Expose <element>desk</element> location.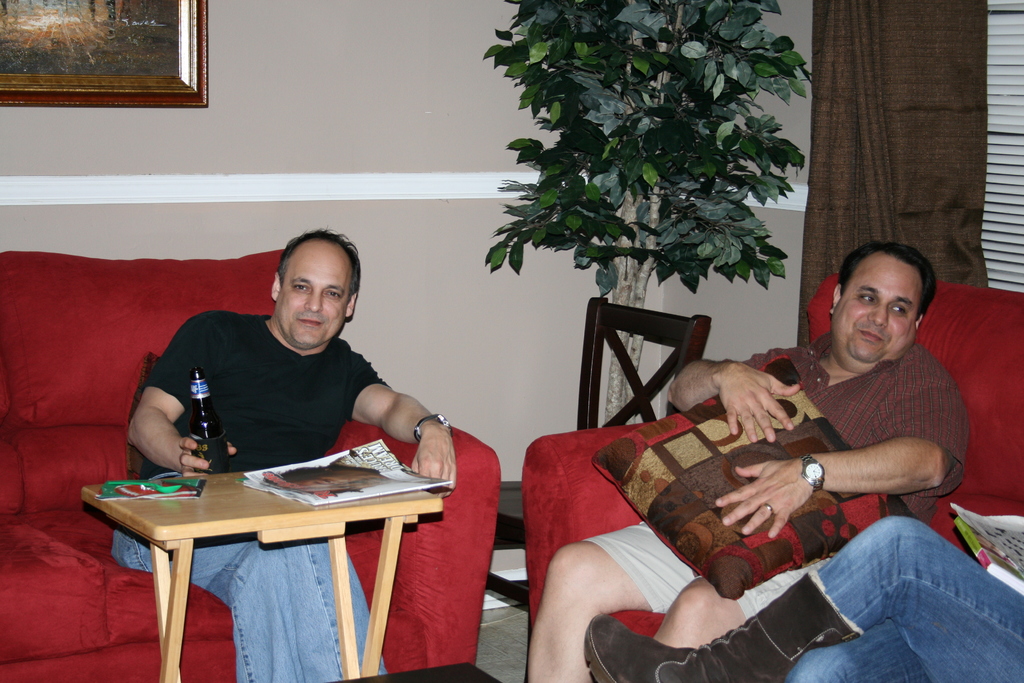
Exposed at region(100, 361, 469, 652).
